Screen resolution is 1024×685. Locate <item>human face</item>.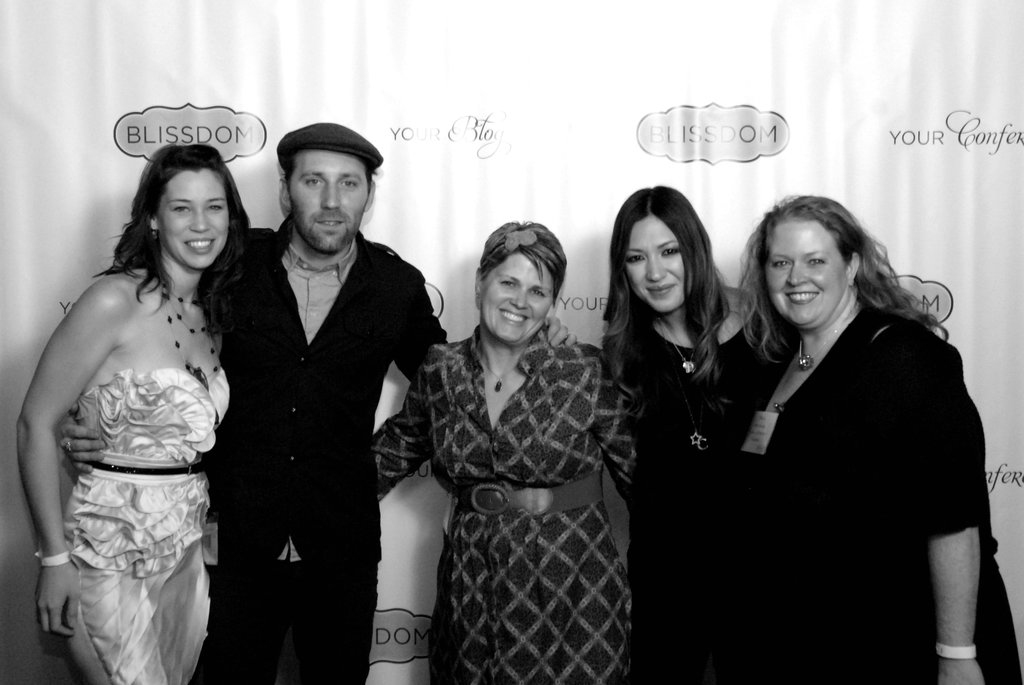
bbox(765, 222, 845, 330).
